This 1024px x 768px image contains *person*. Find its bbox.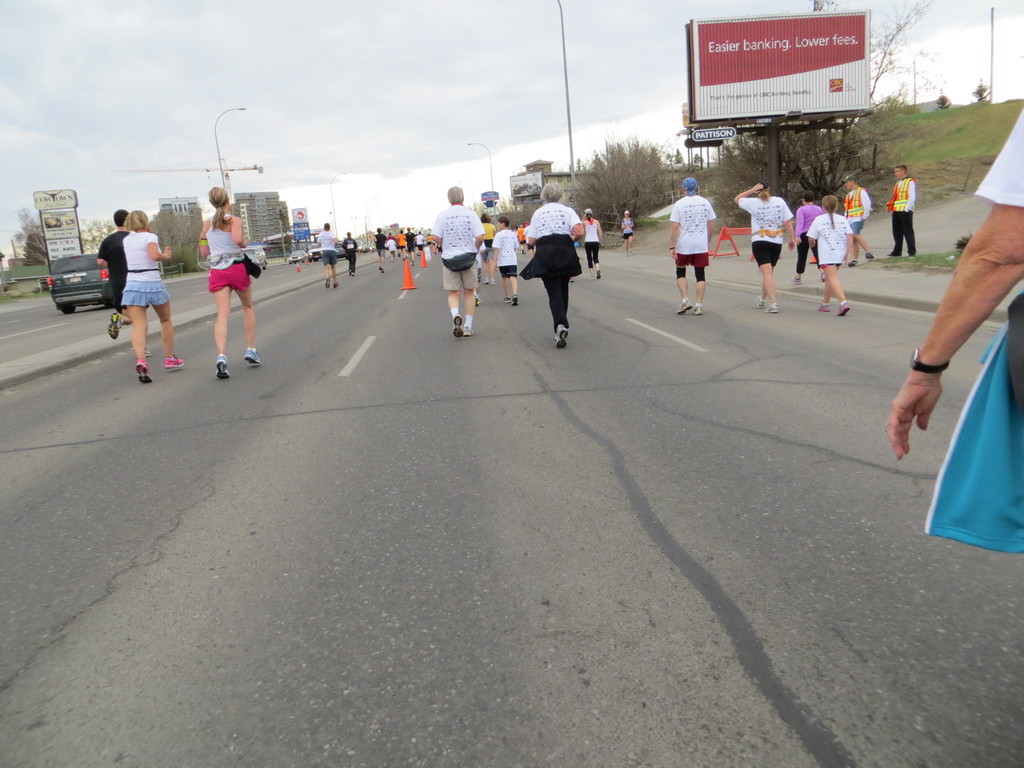
<region>340, 230, 358, 278</region>.
